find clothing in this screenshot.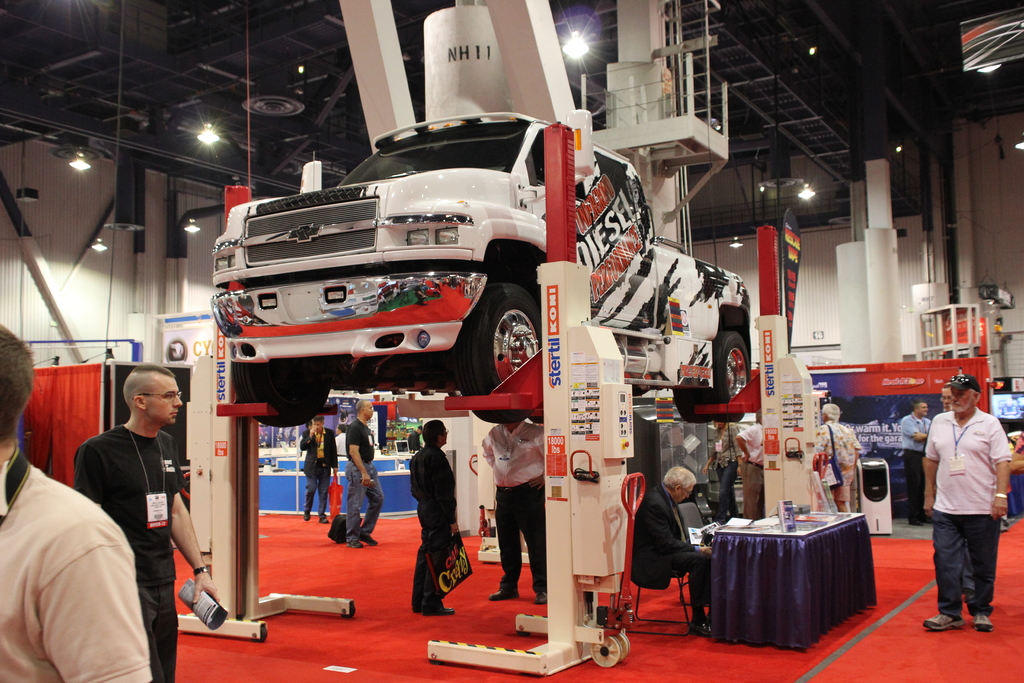
The bounding box for clothing is x1=346, y1=420, x2=385, y2=541.
